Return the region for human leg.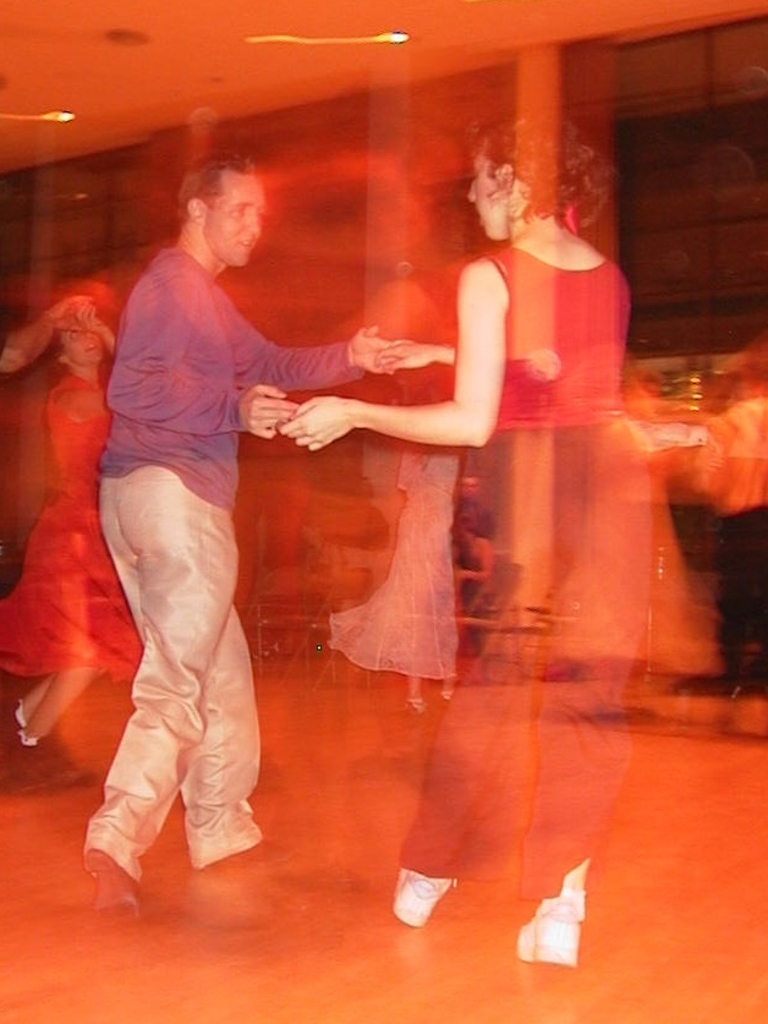
{"left": 548, "top": 418, "right": 652, "bottom": 962}.
